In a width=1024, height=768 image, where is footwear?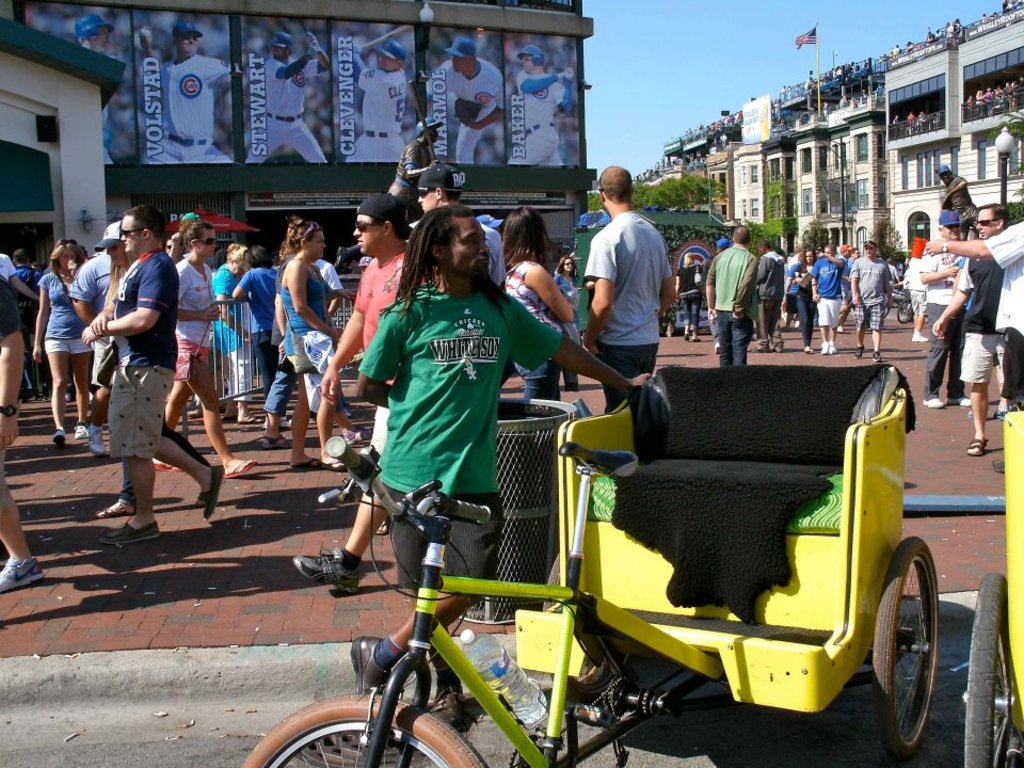
bbox(870, 347, 880, 362).
